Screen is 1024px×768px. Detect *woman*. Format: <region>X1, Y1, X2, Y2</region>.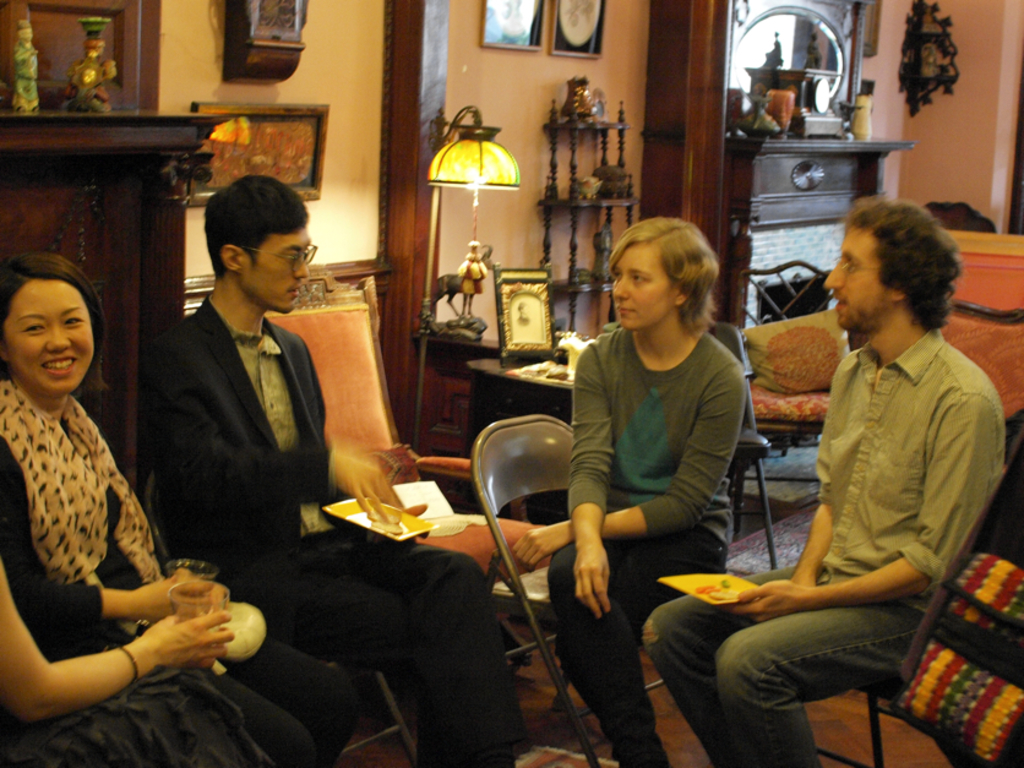
<region>512, 216, 746, 767</region>.
